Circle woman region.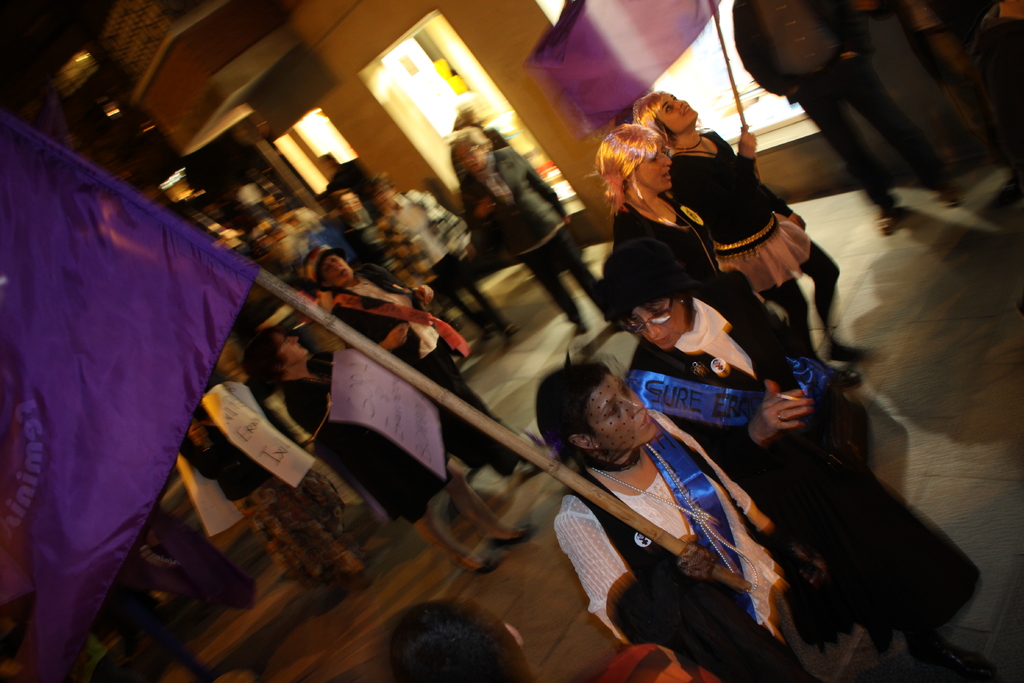
Region: {"left": 314, "top": 249, "right": 548, "bottom": 483}.
